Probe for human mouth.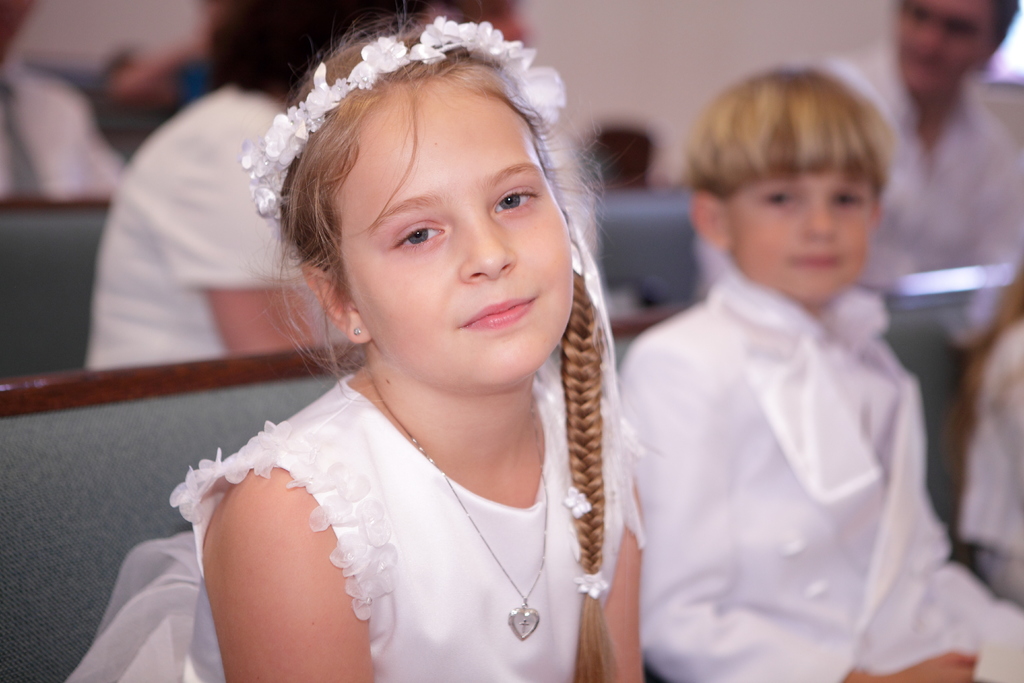
Probe result: locate(796, 250, 856, 273).
